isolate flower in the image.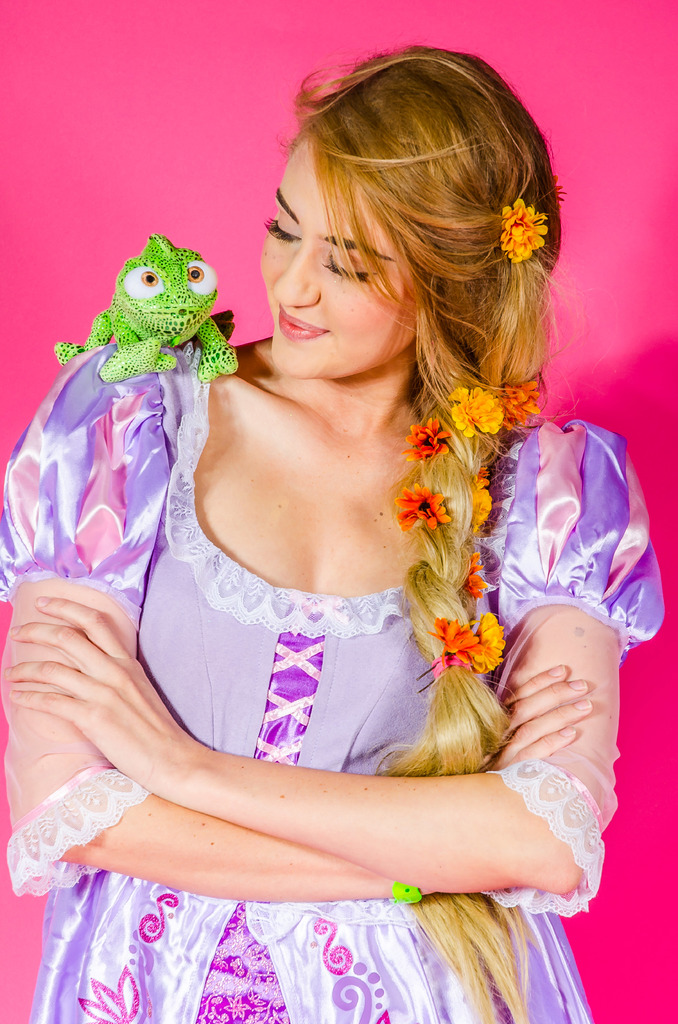
Isolated region: BBox(459, 552, 492, 595).
